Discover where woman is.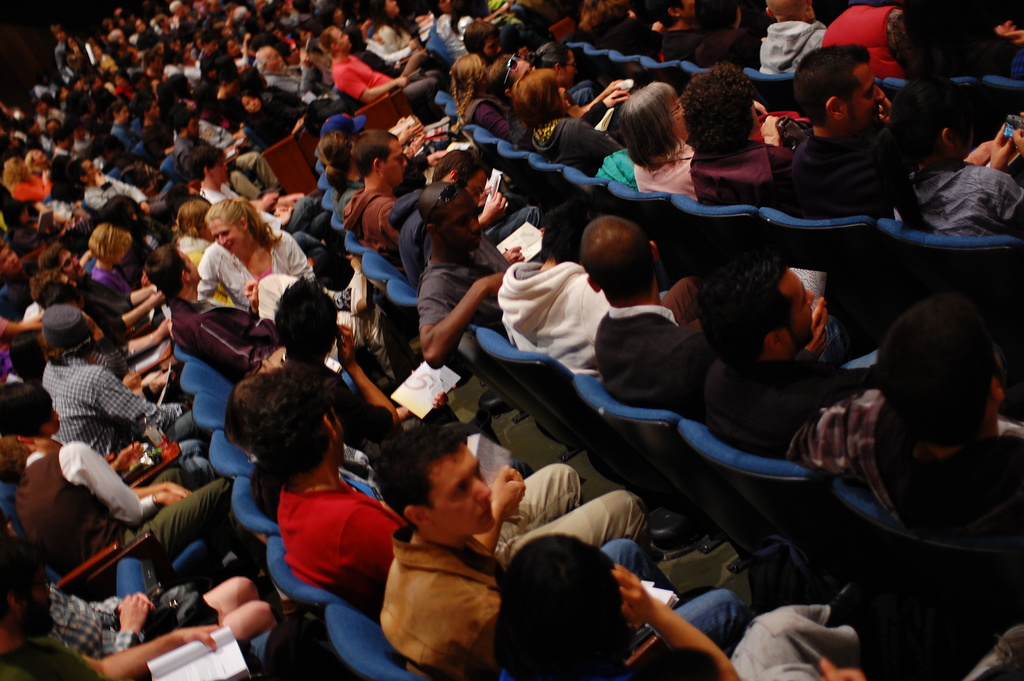
Discovered at bbox=(29, 101, 61, 144).
